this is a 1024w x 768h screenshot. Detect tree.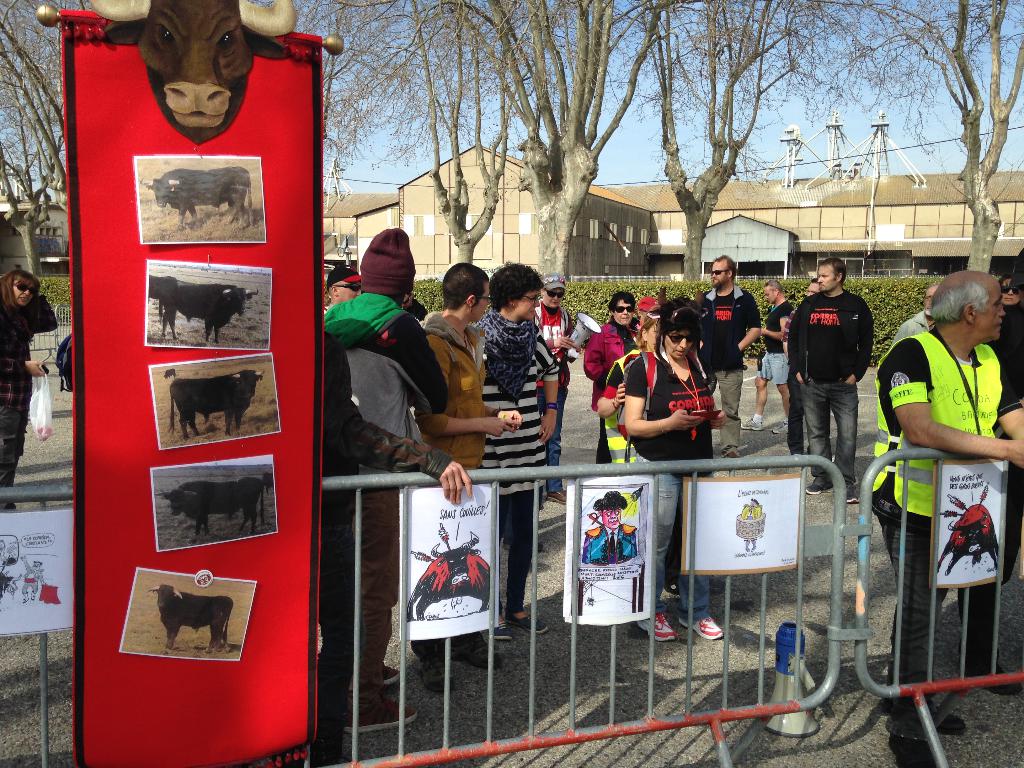
{"x1": 677, "y1": 0, "x2": 1023, "y2": 294}.
